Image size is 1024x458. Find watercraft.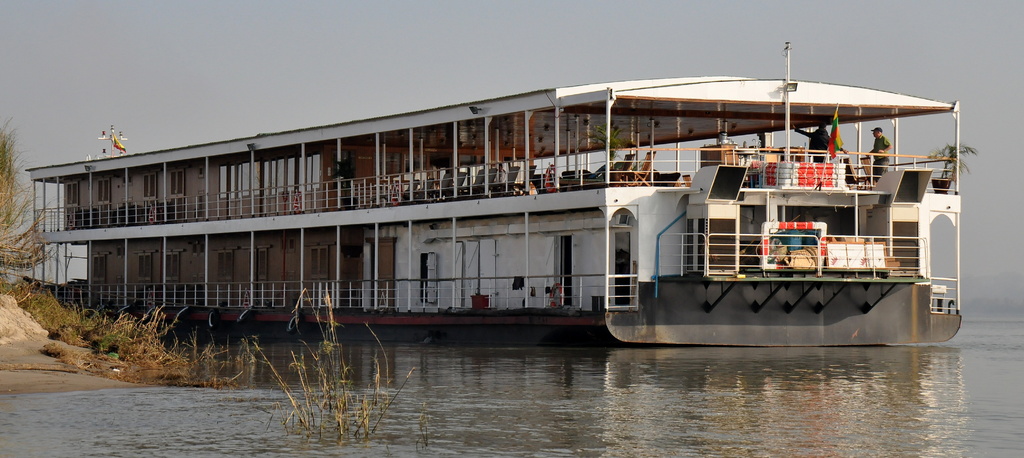
bbox(31, 61, 947, 334).
